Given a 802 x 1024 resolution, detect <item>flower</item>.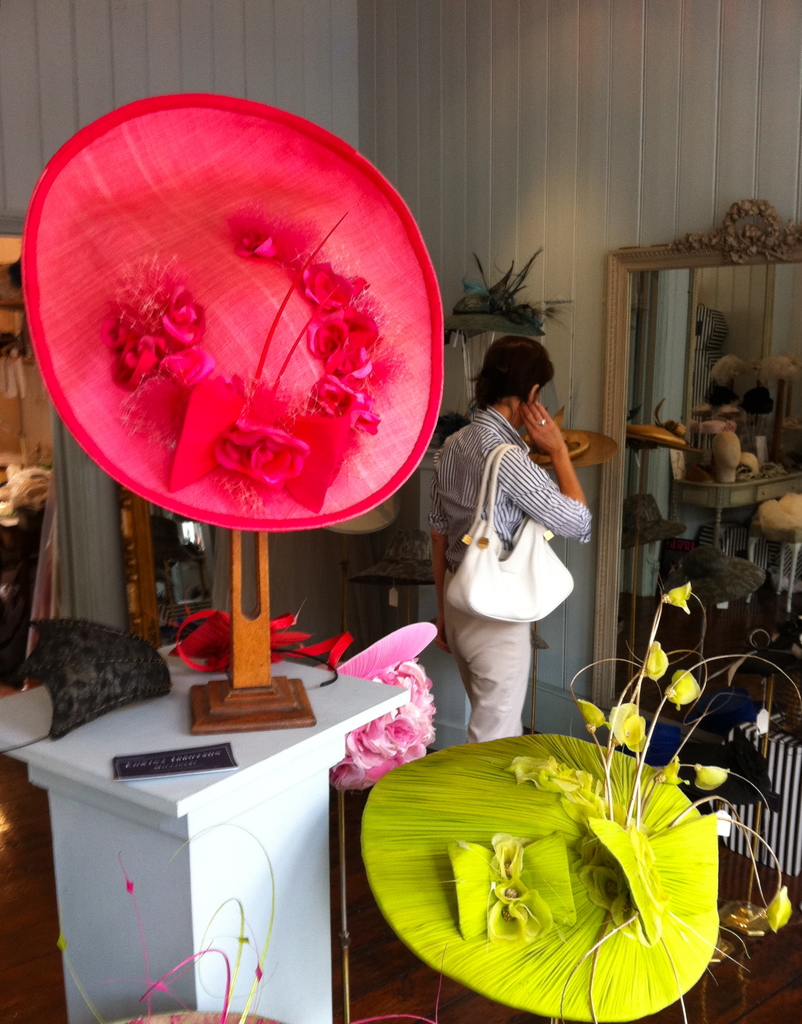
Rect(659, 582, 699, 617).
